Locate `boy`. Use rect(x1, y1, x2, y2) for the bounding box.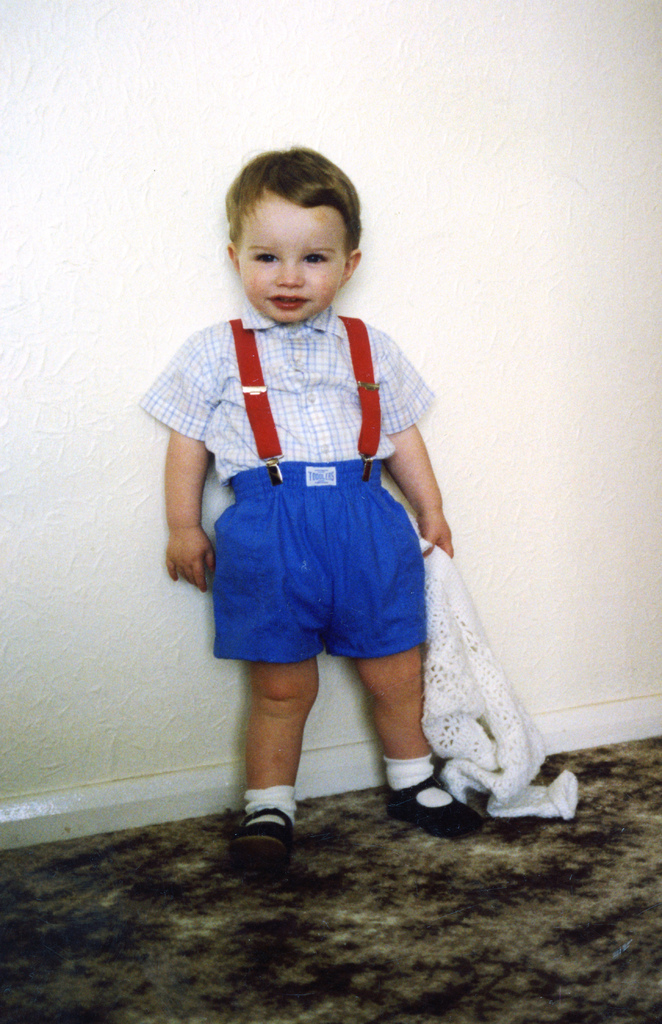
rect(135, 145, 454, 861).
